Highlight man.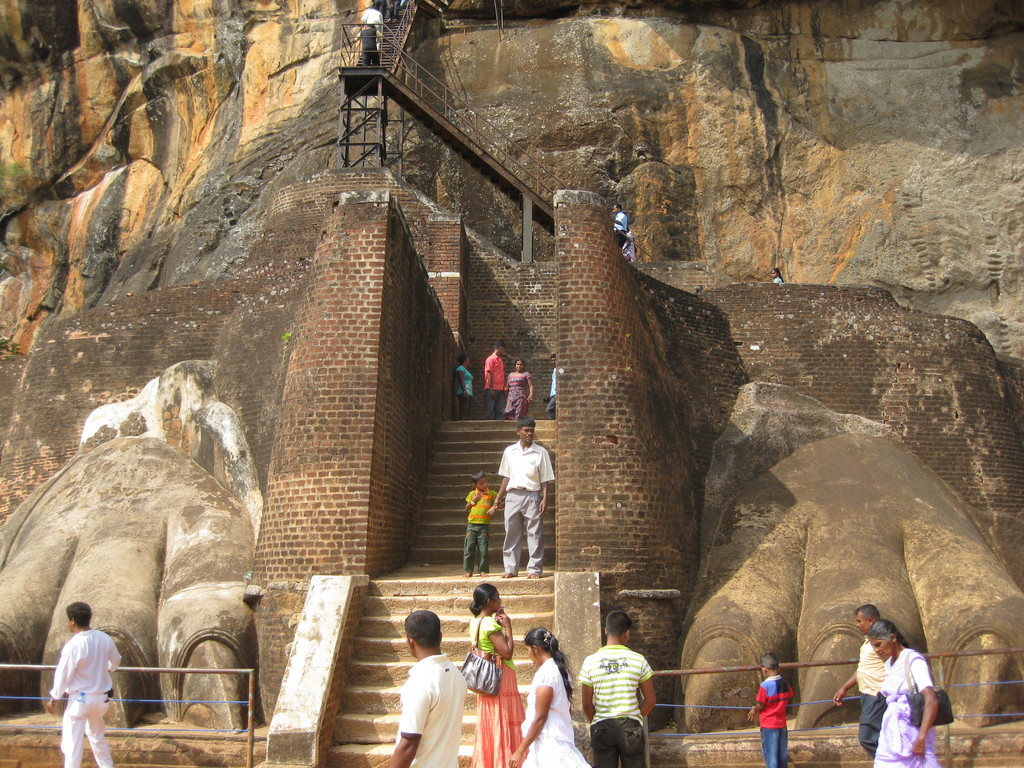
Highlighted region: (left=390, top=633, right=462, bottom=767).
